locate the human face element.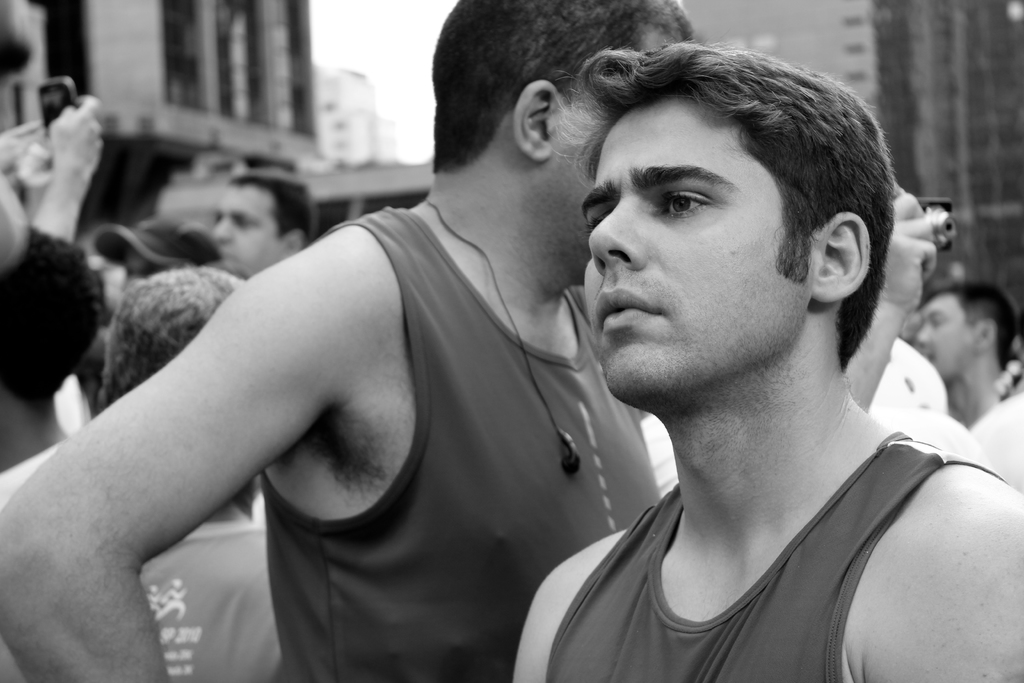
Element bbox: (x1=216, y1=181, x2=276, y2=276).
